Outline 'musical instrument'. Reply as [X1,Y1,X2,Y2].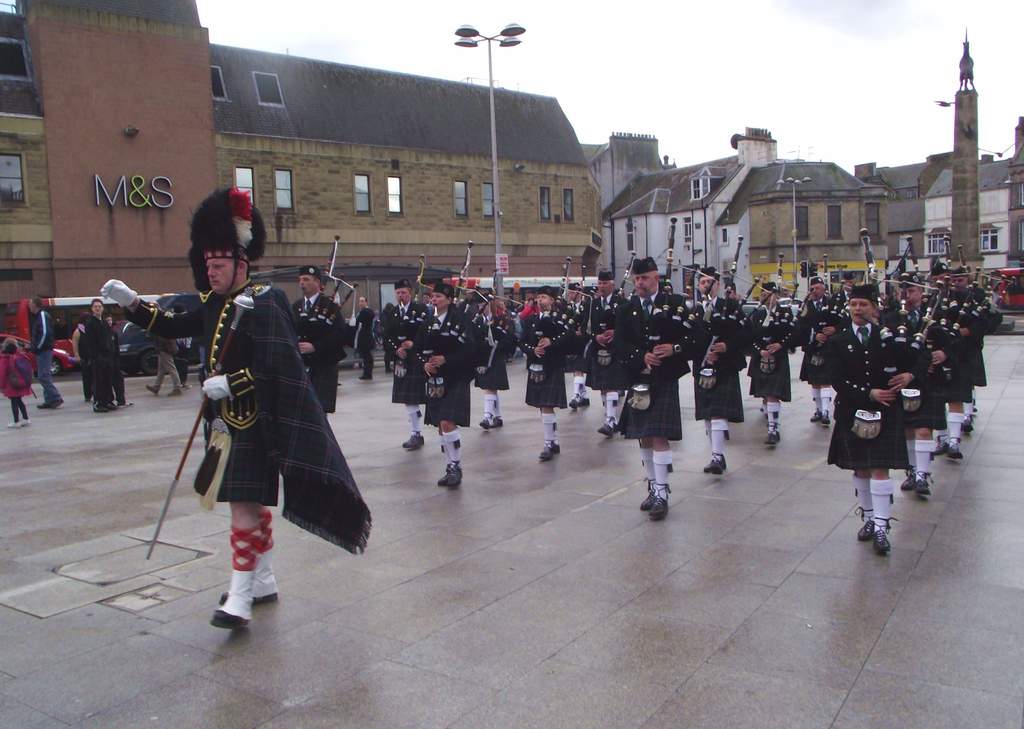
[869,291,893,422].
